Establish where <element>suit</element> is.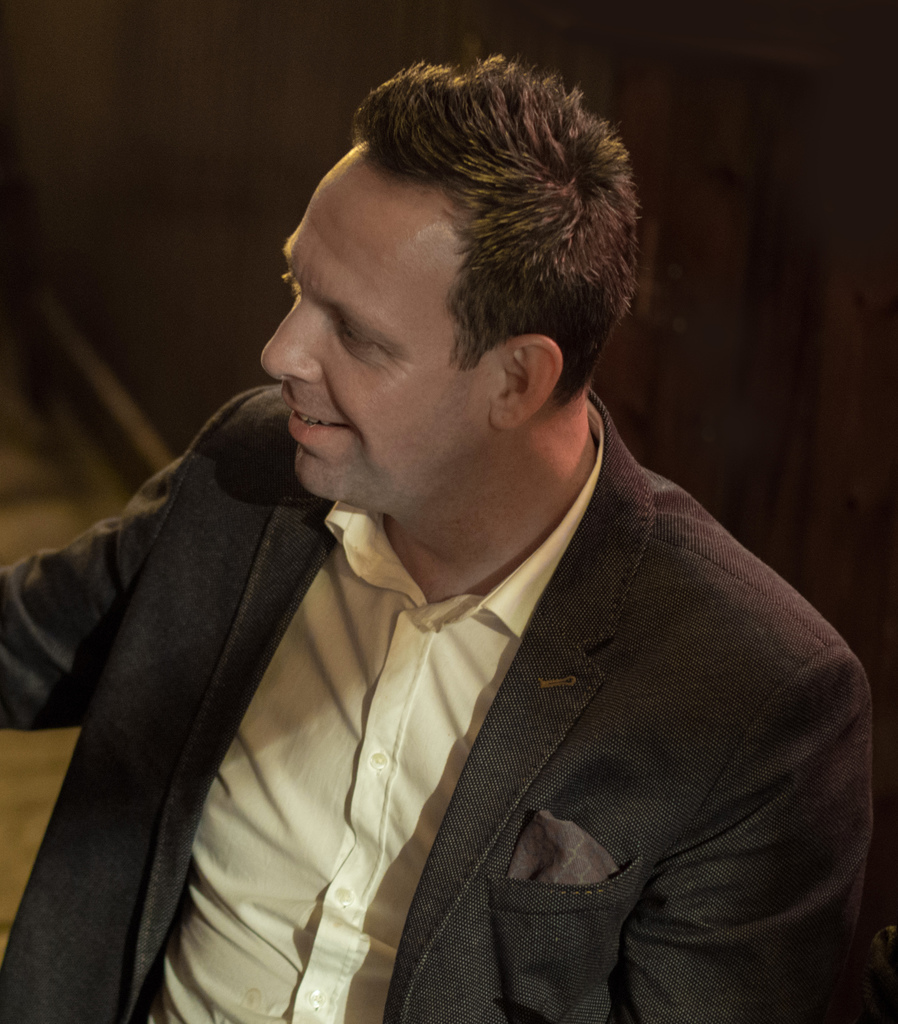
Established at detection(55, 156, 872, 1003).
